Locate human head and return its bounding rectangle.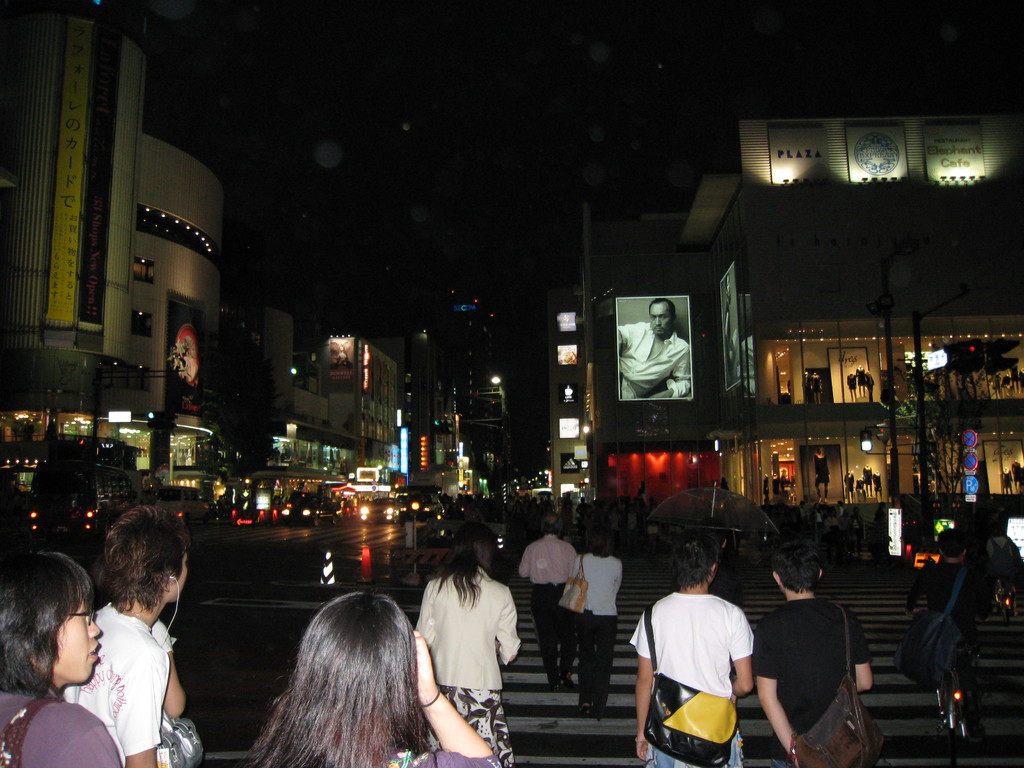
Rect(646, 295, 677, 336).
